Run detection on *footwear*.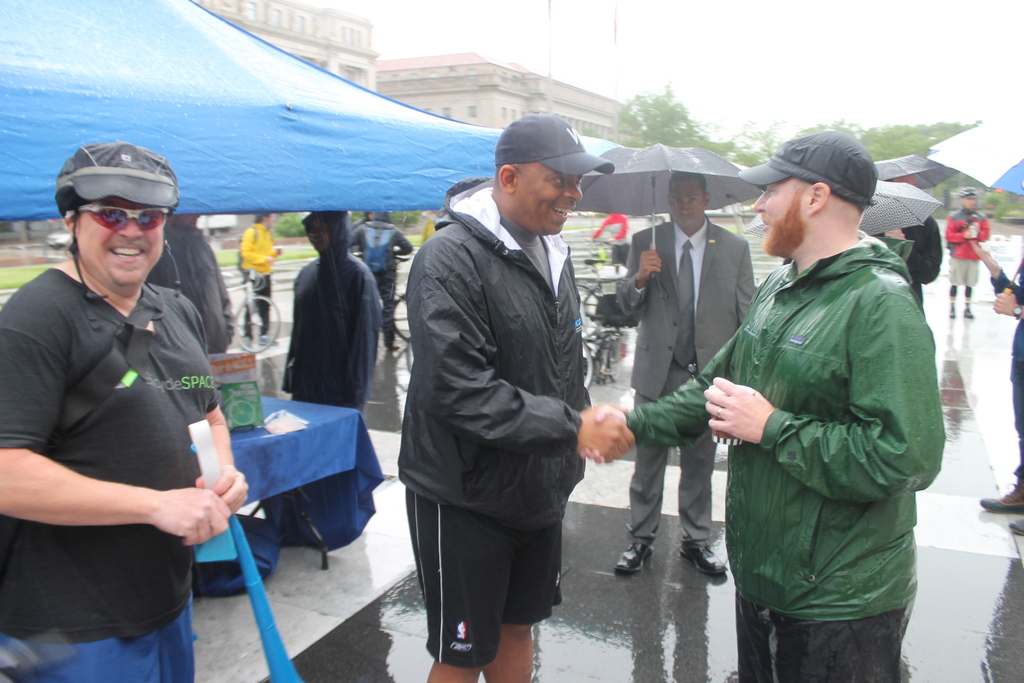
Result: Rect(945, 309, 956, 320).
